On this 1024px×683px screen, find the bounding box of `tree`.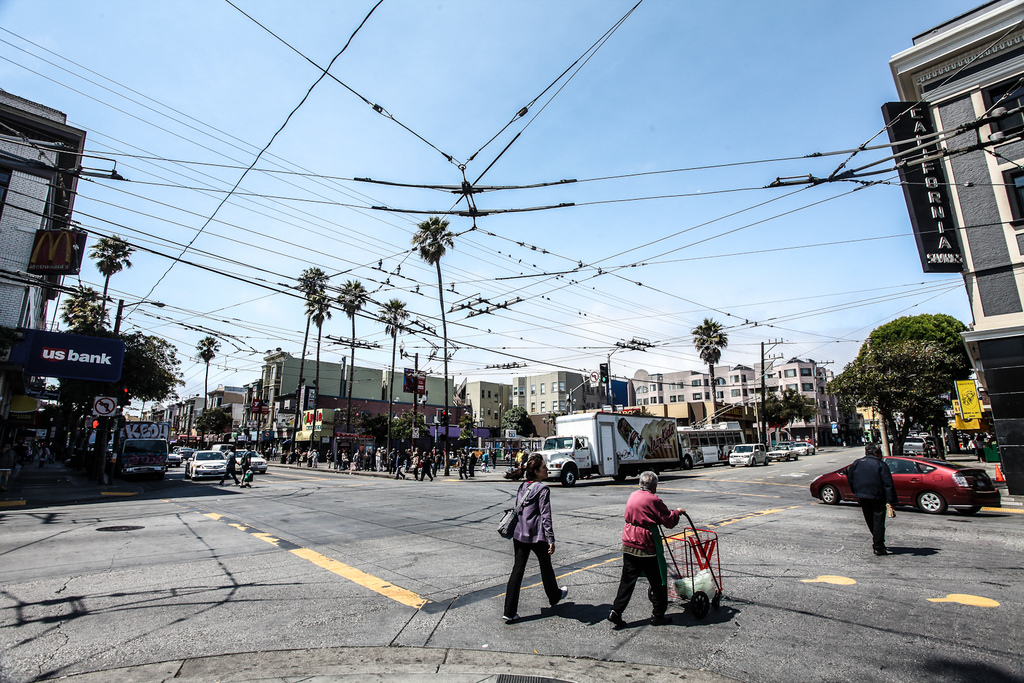
Bounding box: [x1=292, y1=264, x2=328, y2=457].
